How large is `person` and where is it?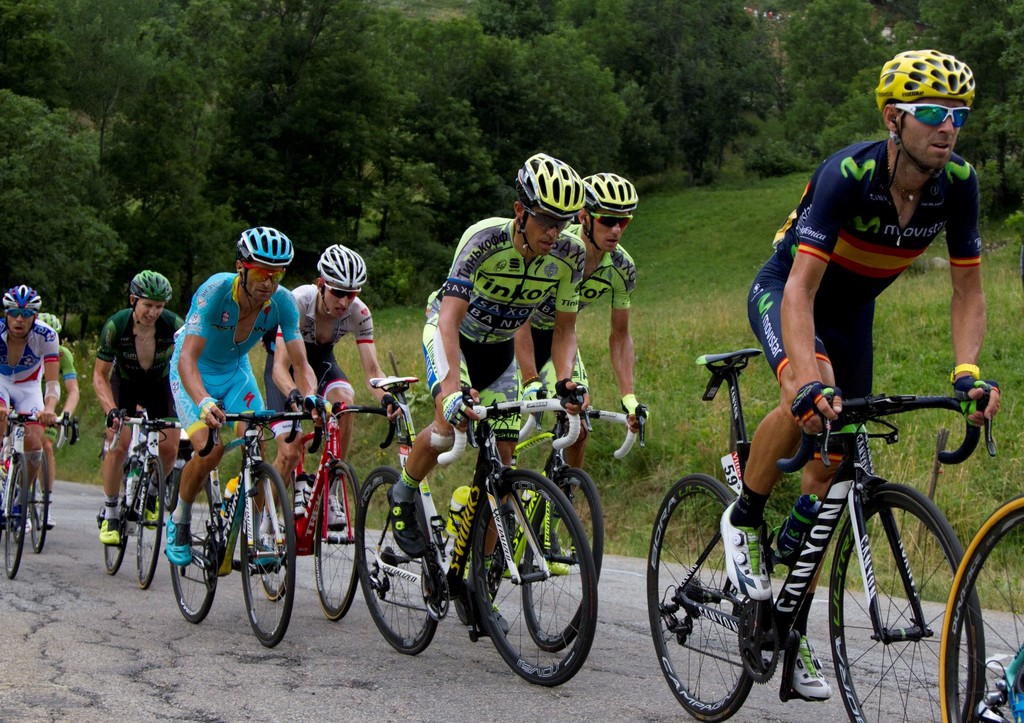
Bounding box: pyautogui.locateOnScreen(720, 48, 1002, 701).
